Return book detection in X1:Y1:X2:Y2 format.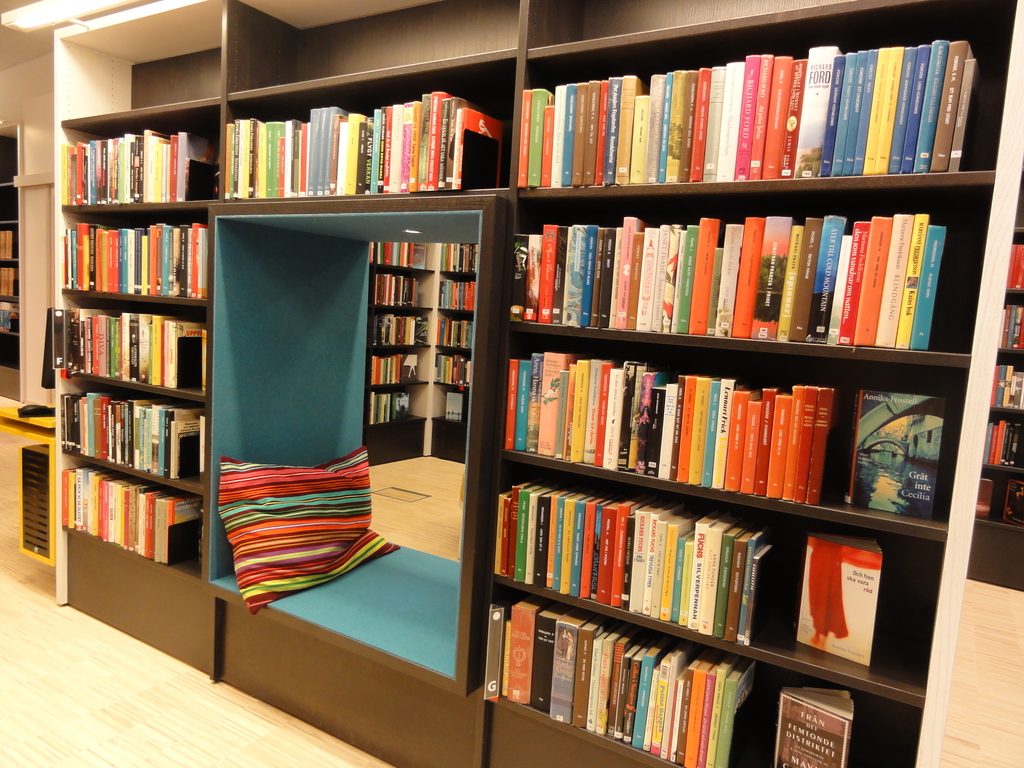
991:362:1023:408.
